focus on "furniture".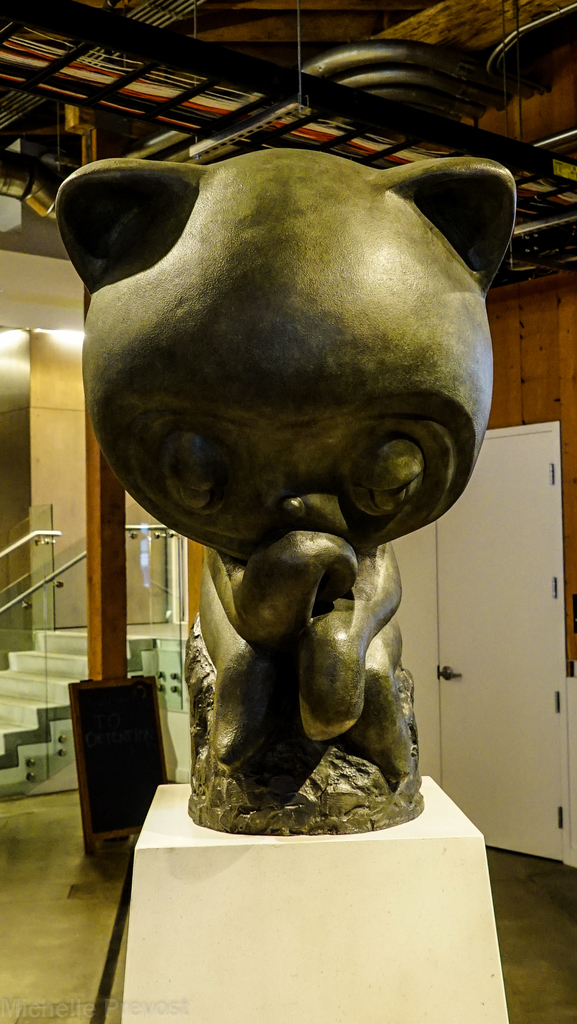
Focused at <bbox>68, 676, 180, 1023</bbox>.
